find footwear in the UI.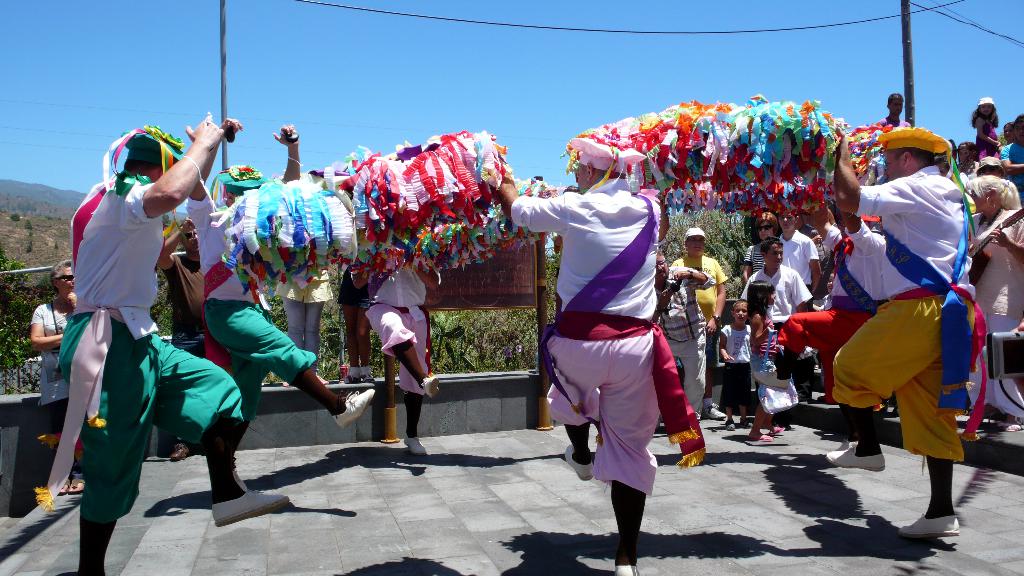
UI element at region(723, 418, 736, 431).
